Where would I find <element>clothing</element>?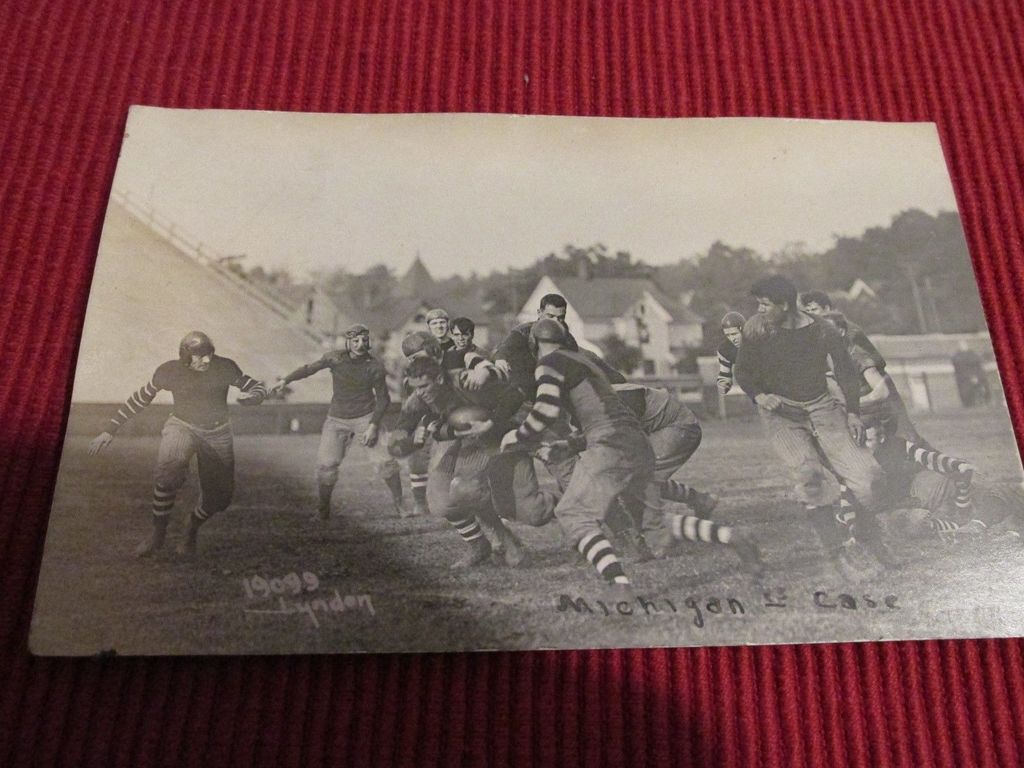
At l=874, t=434, r=967, b=546.
